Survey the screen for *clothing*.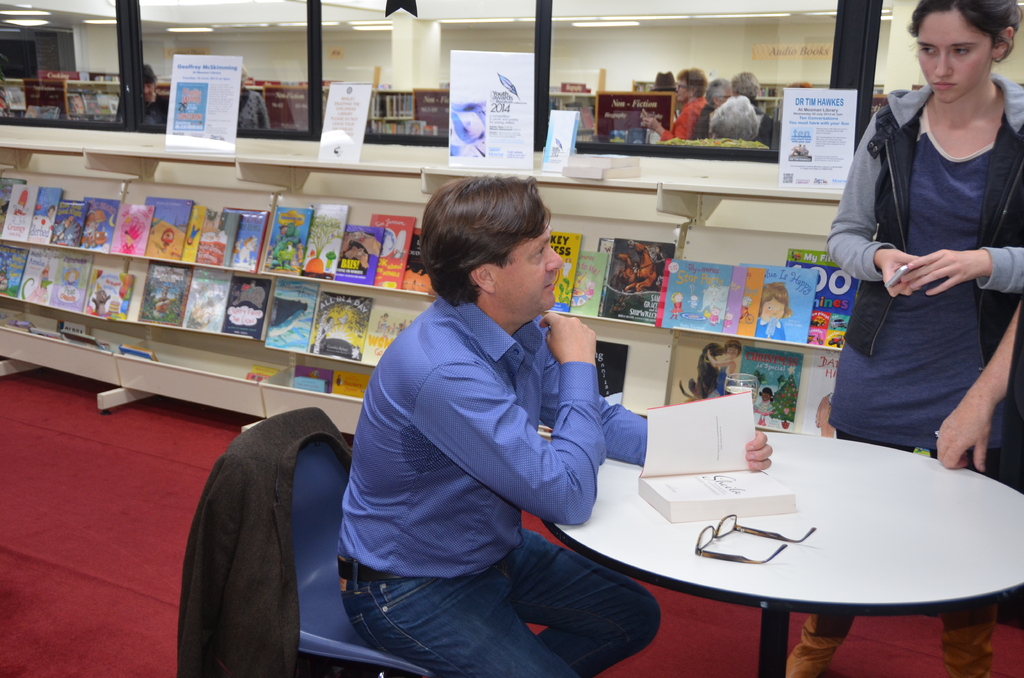
Survey found: left=335, top=291, right=658, bottom=677.
